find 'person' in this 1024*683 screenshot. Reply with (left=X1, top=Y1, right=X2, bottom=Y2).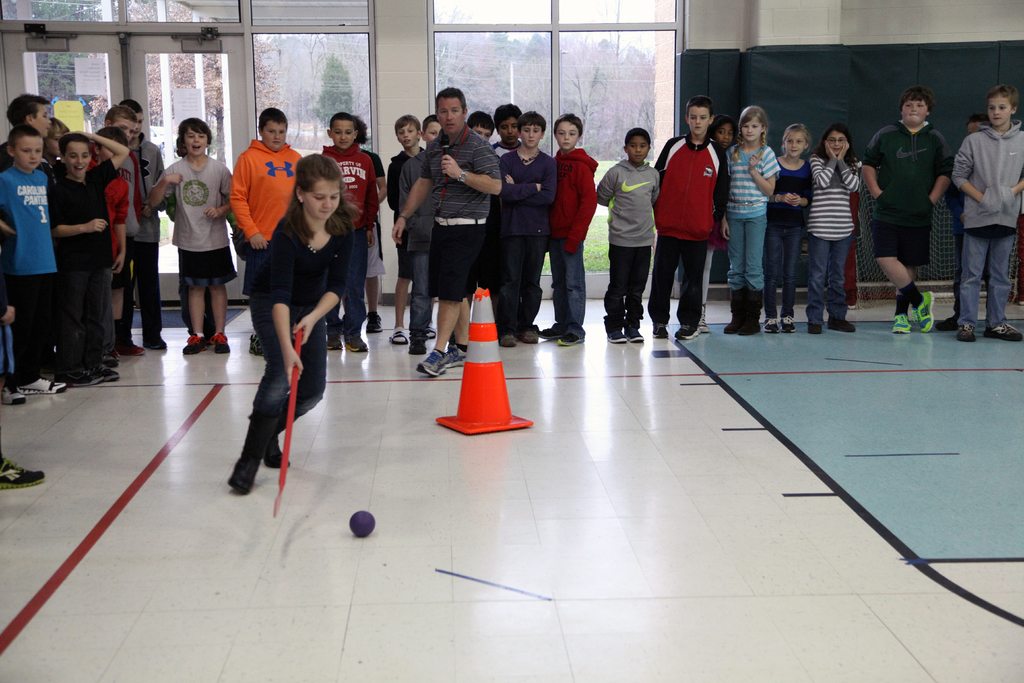
(left=384, top=113, right=433, bottom=349).
